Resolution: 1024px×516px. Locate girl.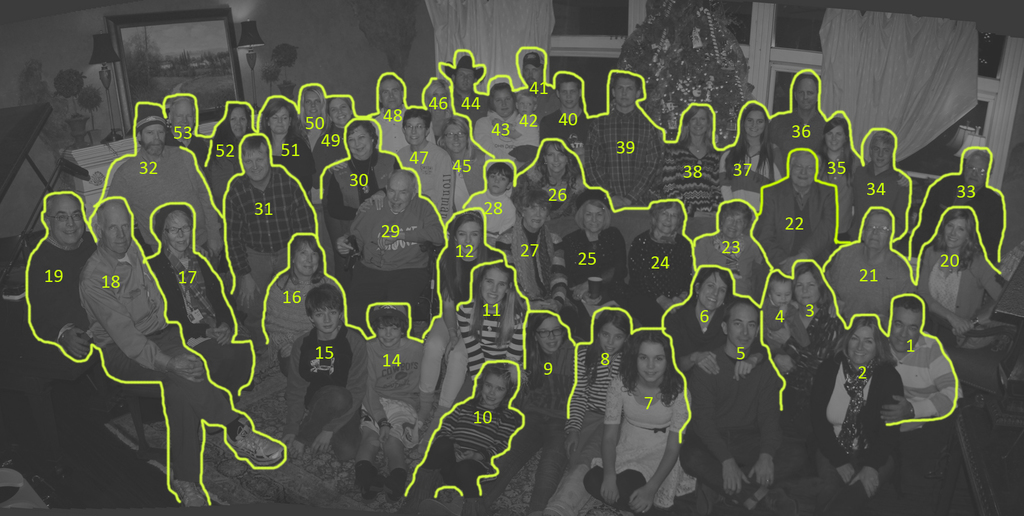
bbox=[786, 258, 844, 360].
